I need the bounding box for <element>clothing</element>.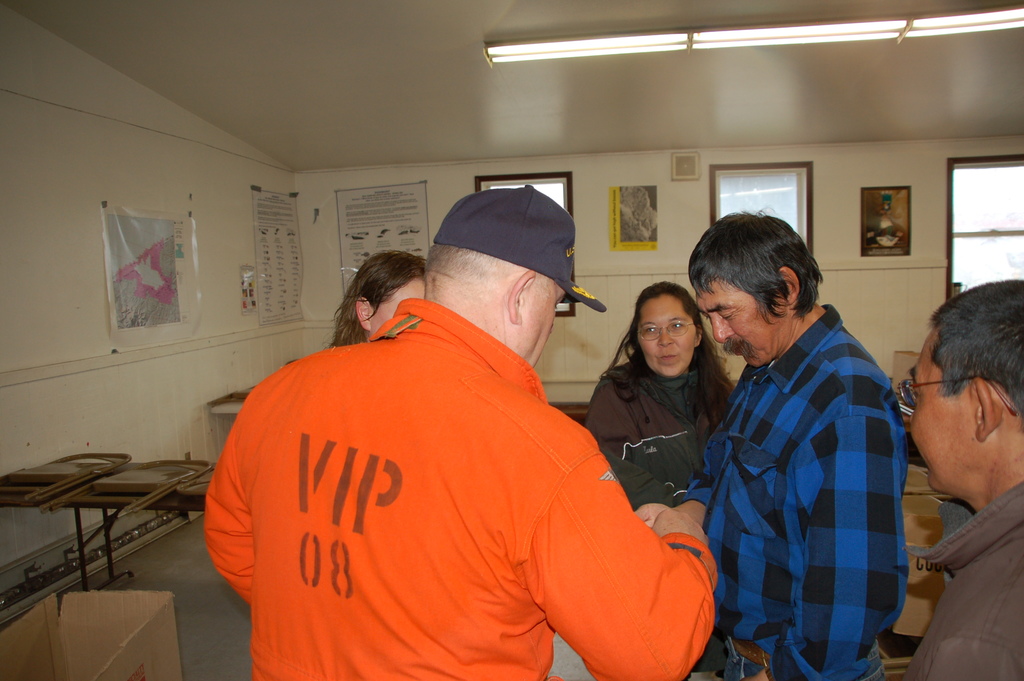
Here it is: BBox(678, 299, 913, 680).
